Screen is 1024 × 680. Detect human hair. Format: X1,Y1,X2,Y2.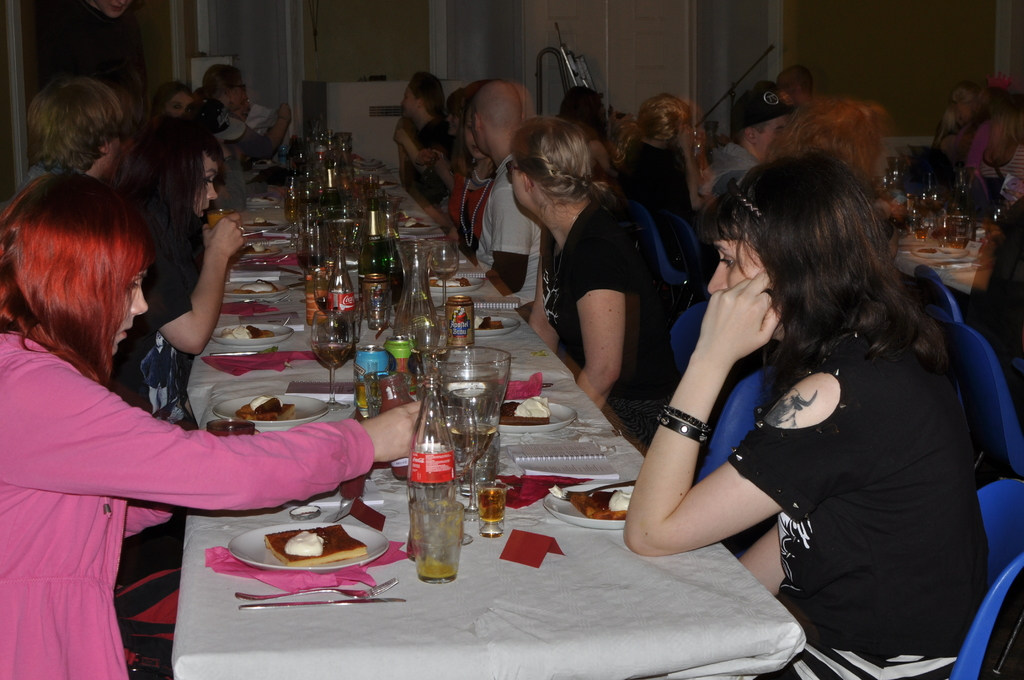
13,155,151,385.
